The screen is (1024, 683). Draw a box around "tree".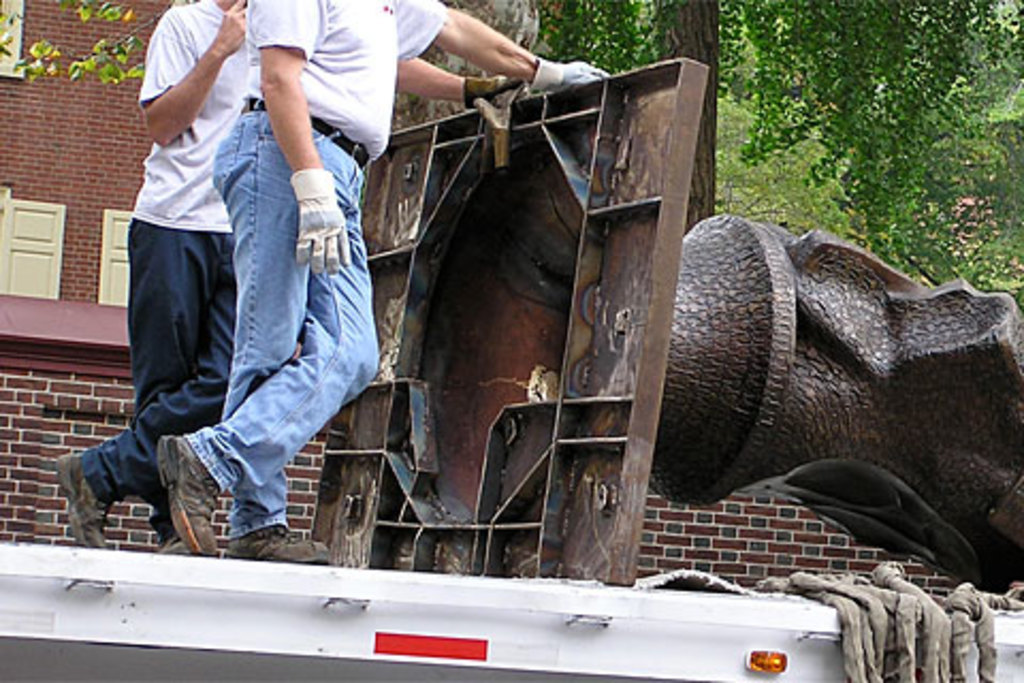
box=[653, 0, 723, 235].
